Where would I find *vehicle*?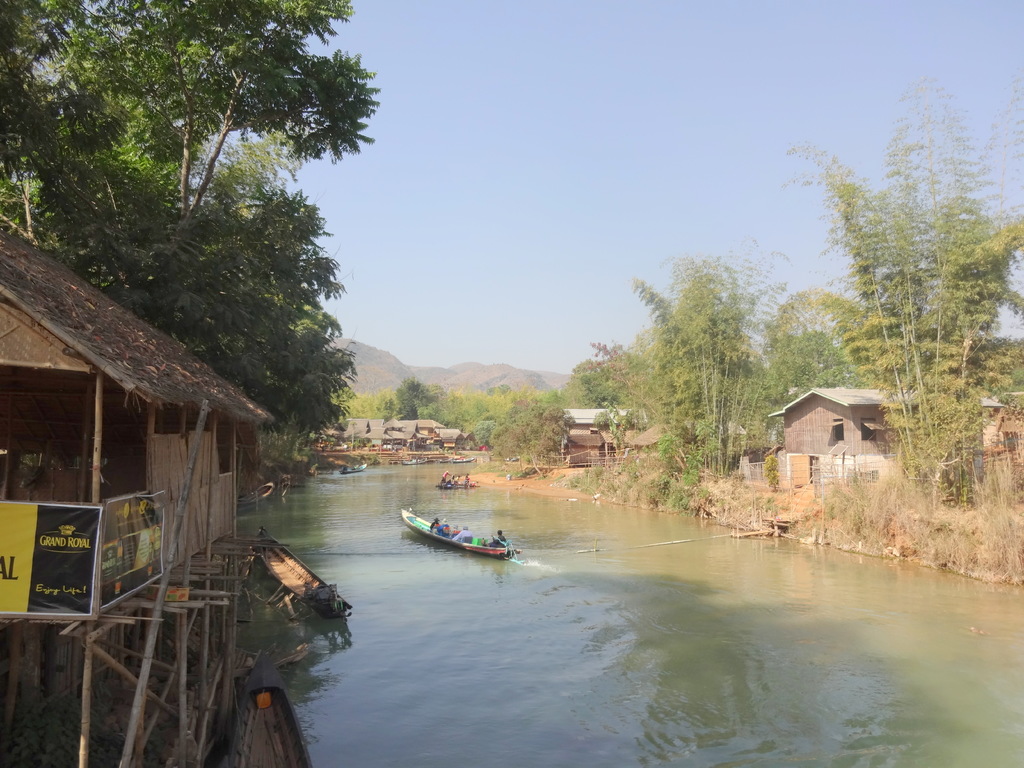
At pyautogui.locateOnScreen(433, 477, 484, 487).
